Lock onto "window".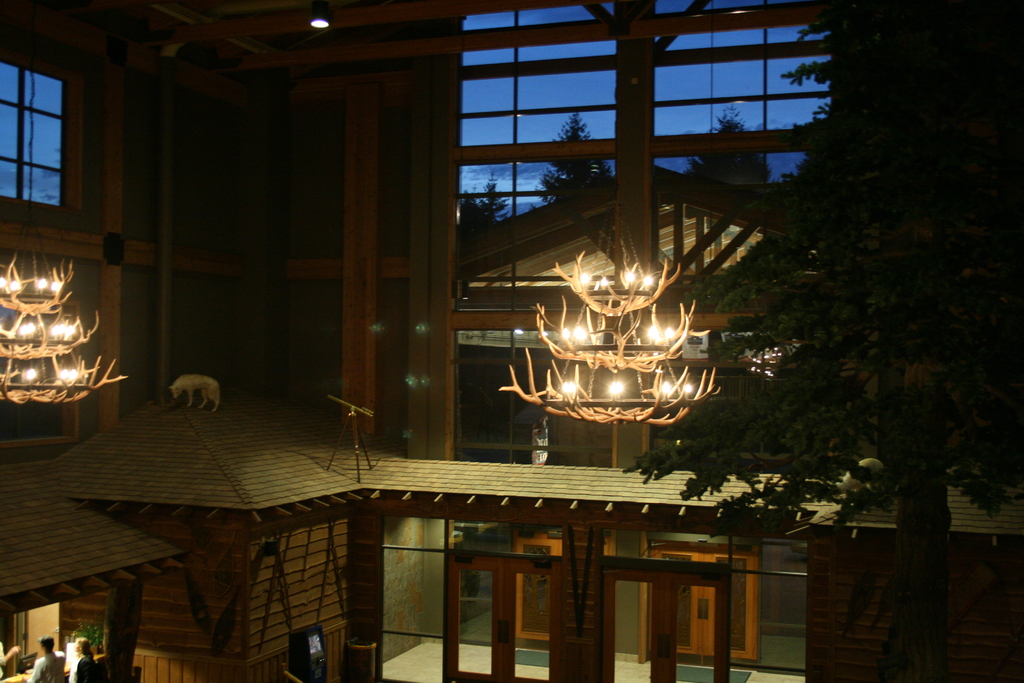
Locked: (0, 33, 84, 210).
